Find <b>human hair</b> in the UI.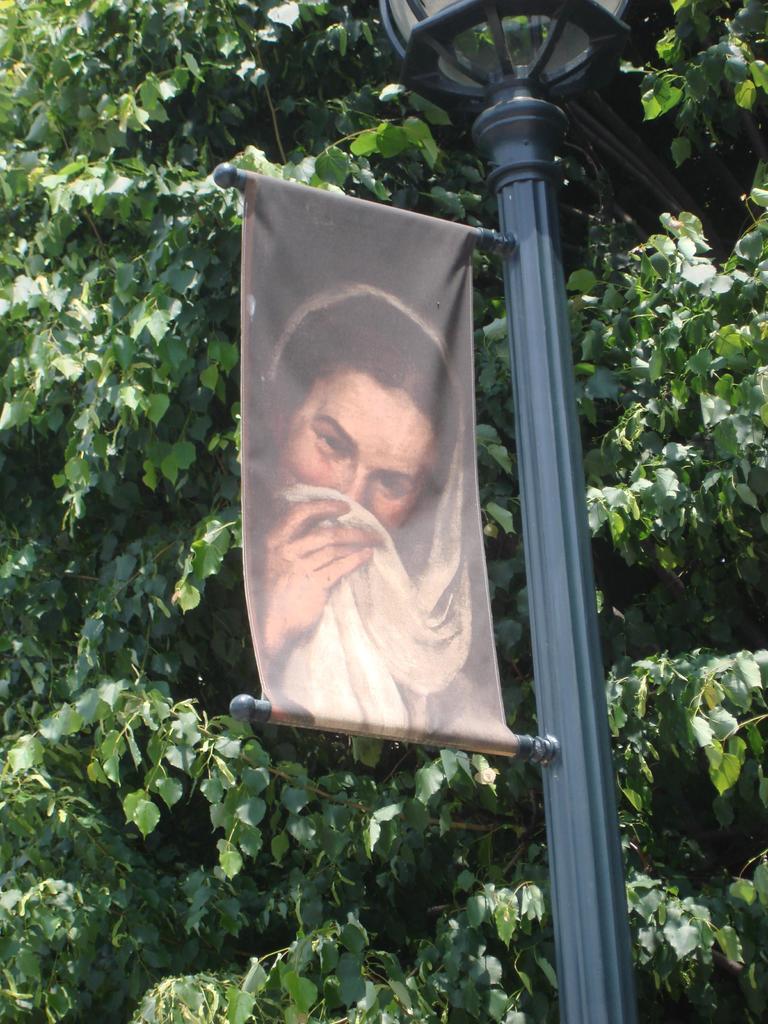
UI element at [255, 299, 481, 524].
